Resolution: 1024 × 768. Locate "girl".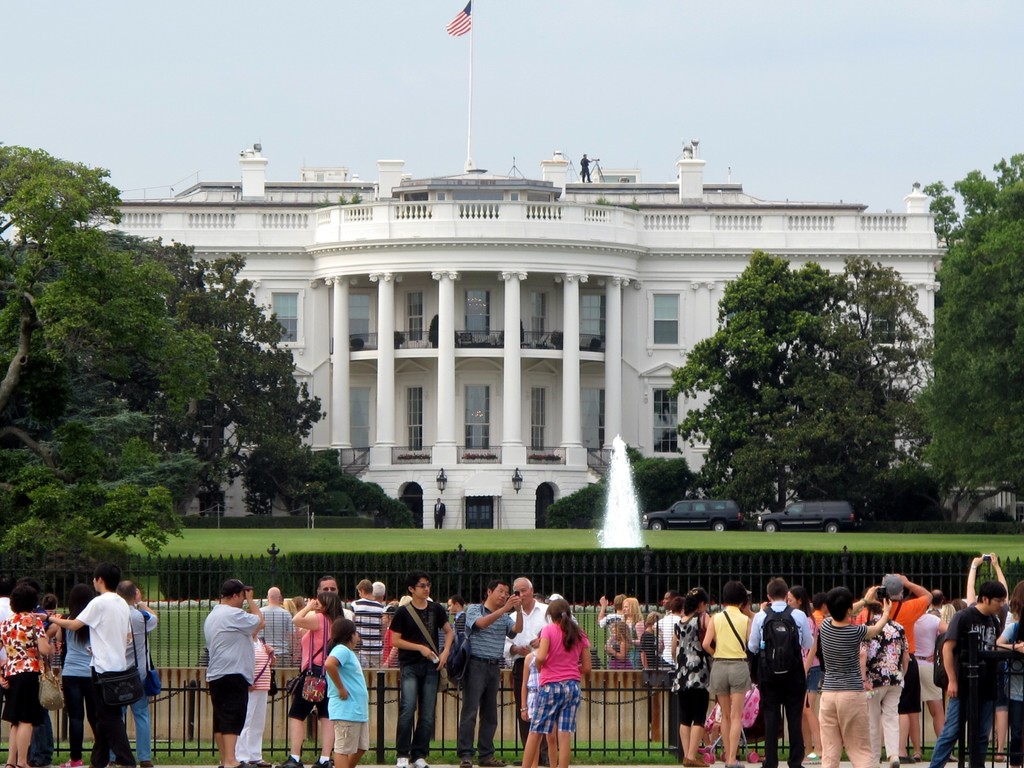
<box>522,600,593,767</box>.
